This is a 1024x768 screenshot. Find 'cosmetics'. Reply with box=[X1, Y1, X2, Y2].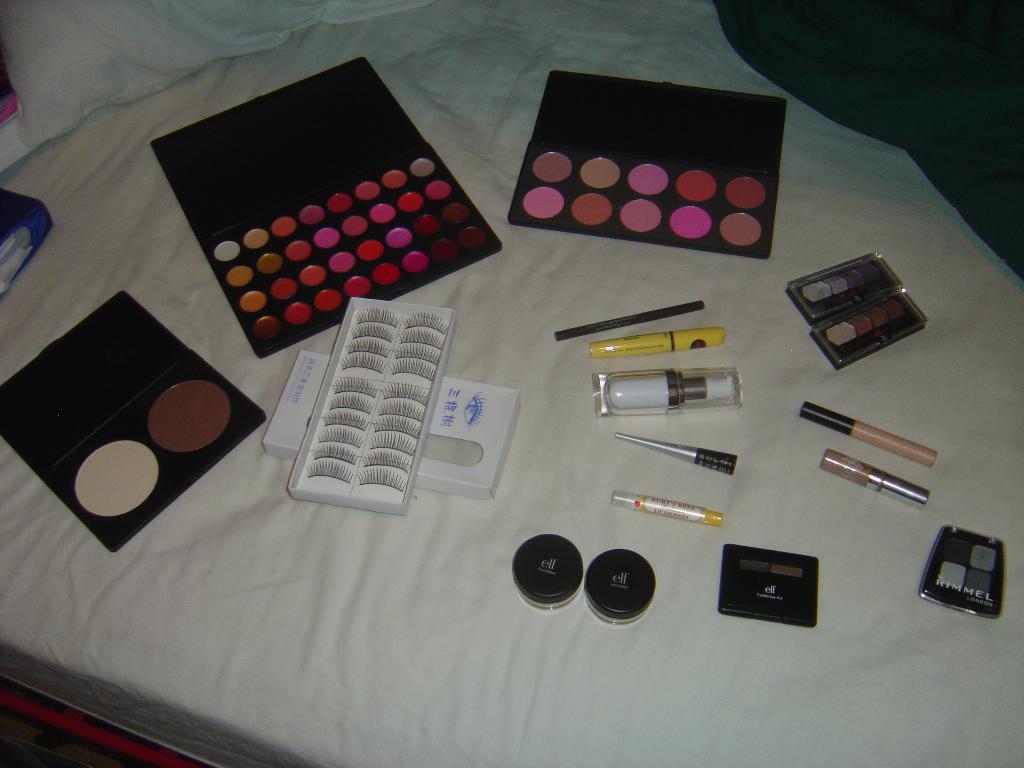
box=[845, 310, 880, 339].
